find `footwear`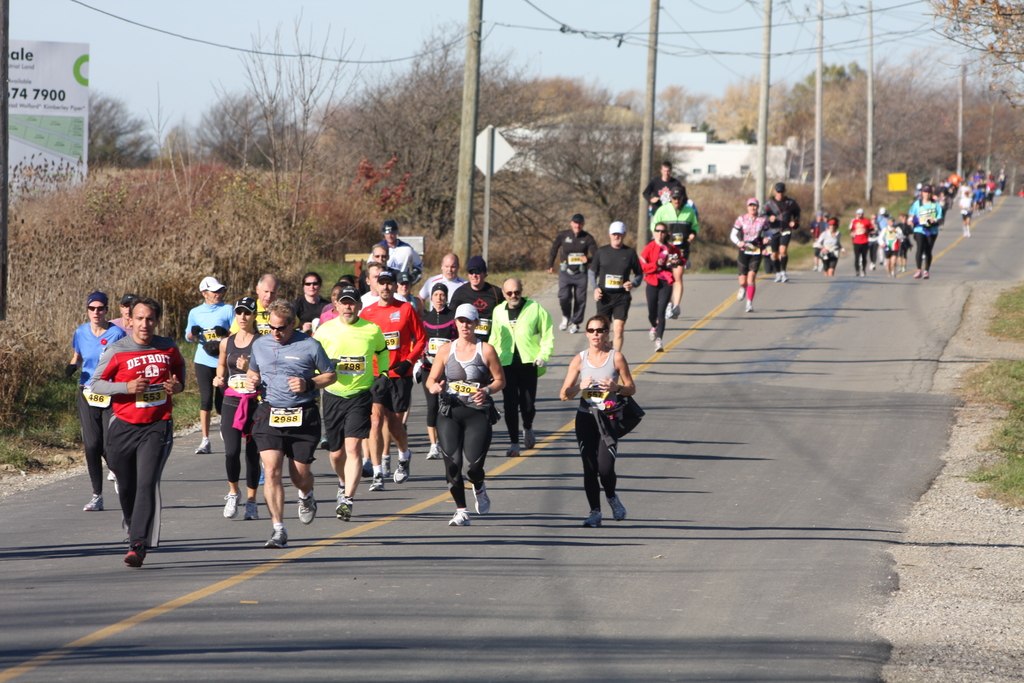
box(584, 507, 600, 529)
